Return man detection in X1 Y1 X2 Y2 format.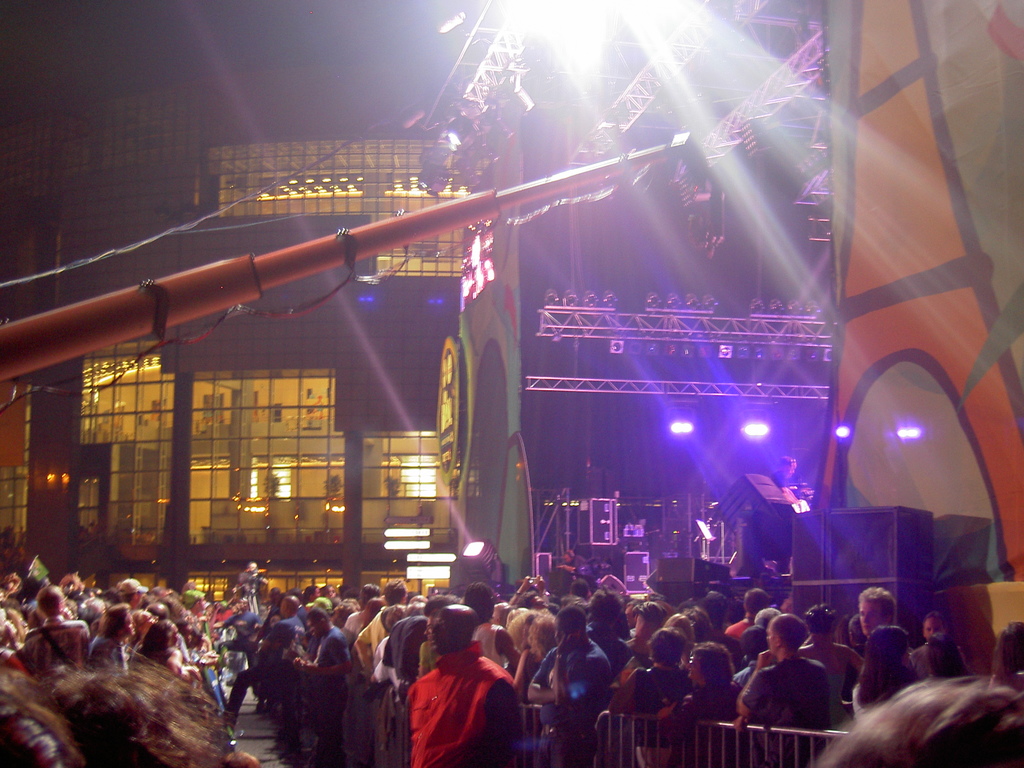
206 595 269 692.
